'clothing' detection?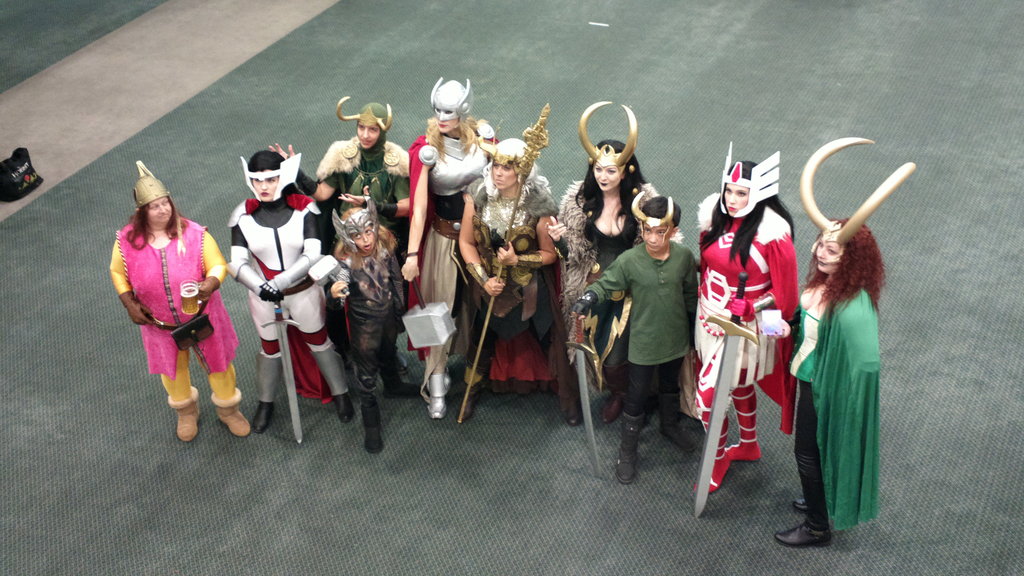
[left=787, top=271, right=884, bottom=540]
